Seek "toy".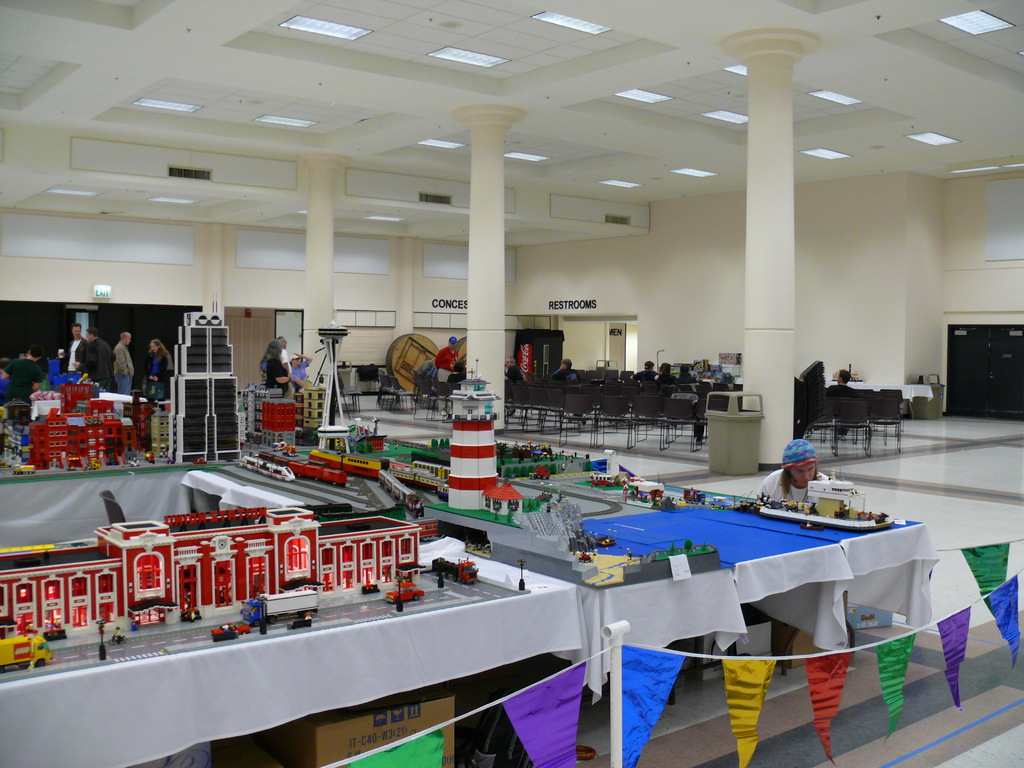
l=0, t=620, r=51, b=671.
